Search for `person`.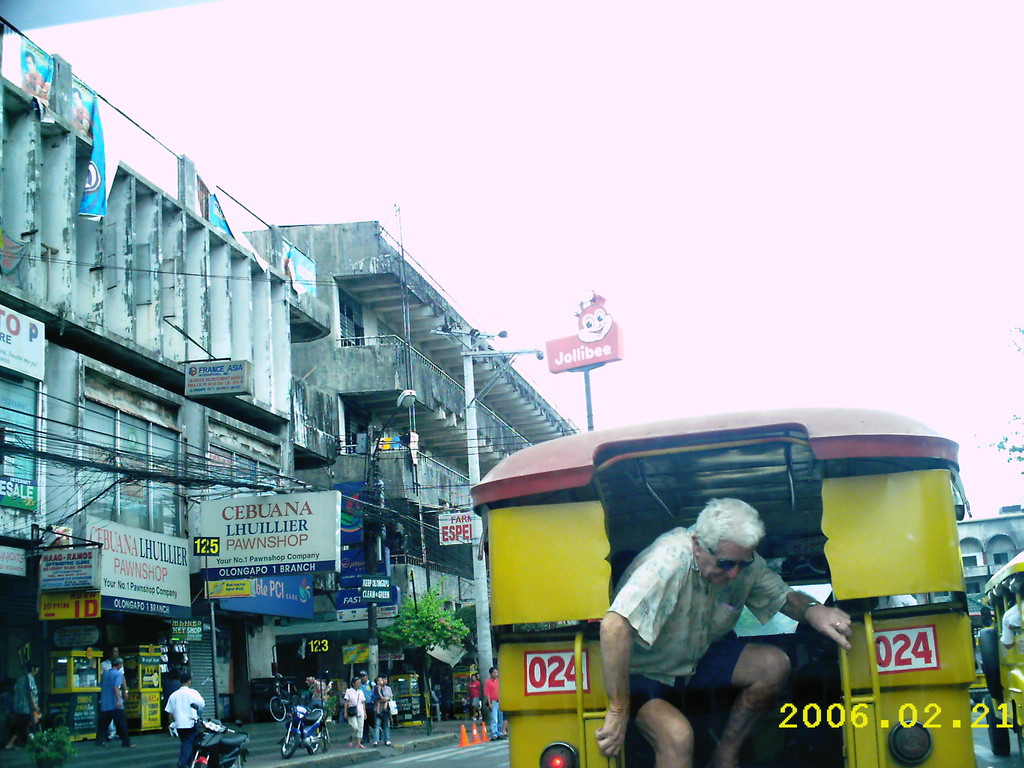
Found at left=17, top=51, right=49, bottom=94.
